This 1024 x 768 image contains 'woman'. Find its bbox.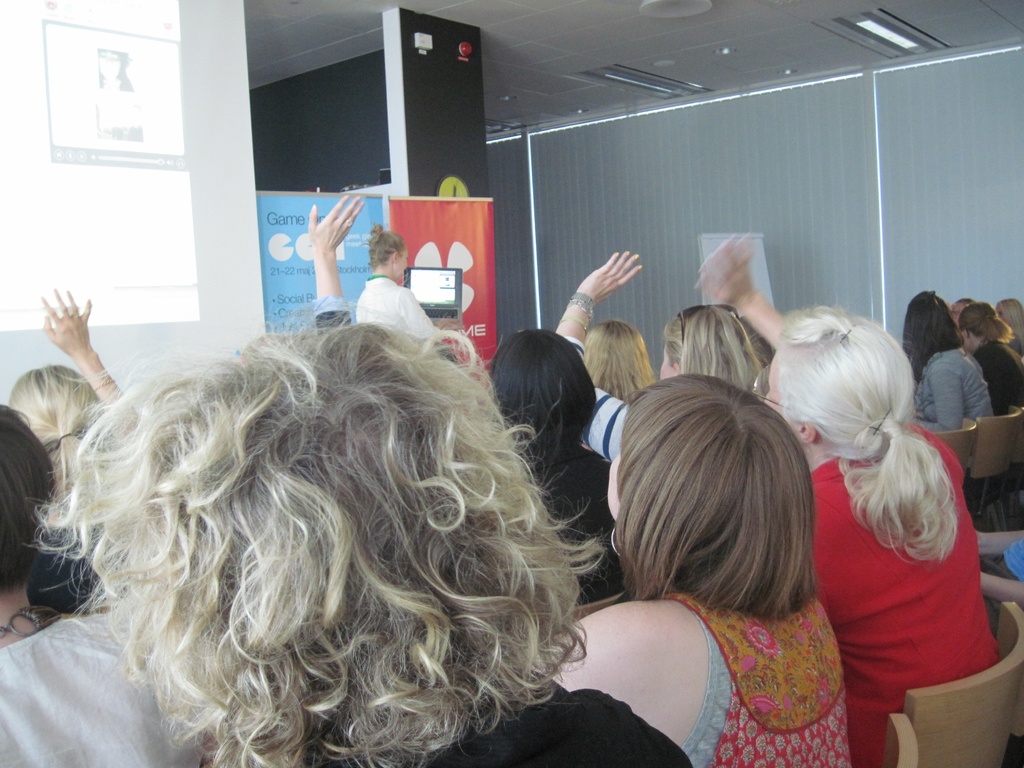
x1=557, y1=250, x2=778, y2=459.
